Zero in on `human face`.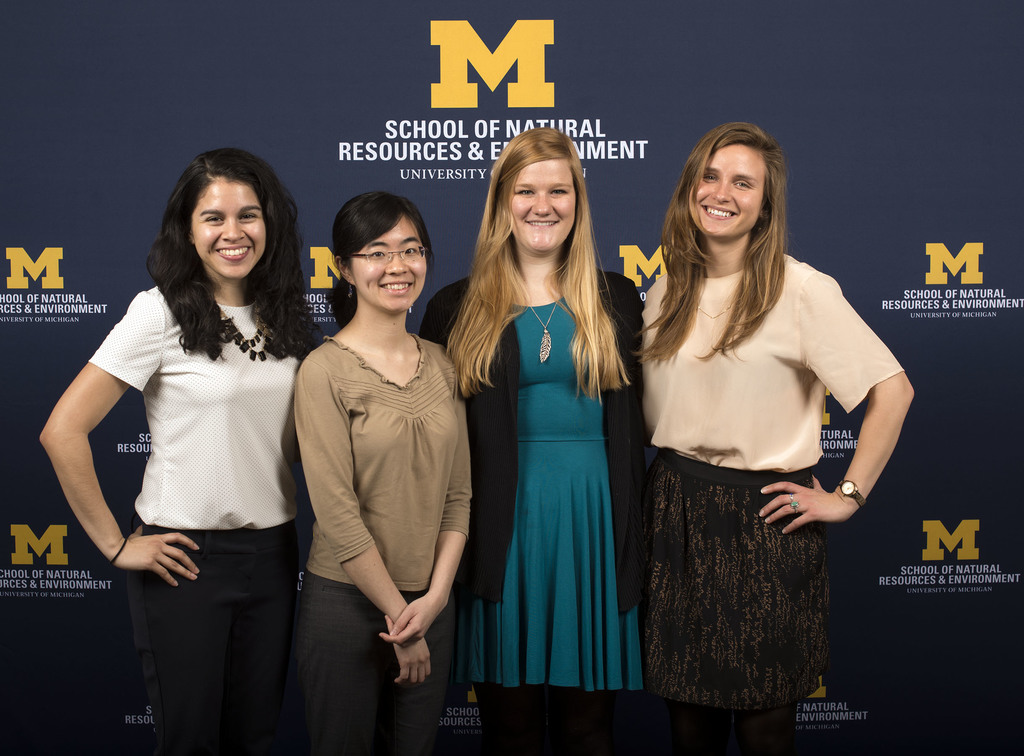
Zeroed in: detection(506, 159, 579, 252).
